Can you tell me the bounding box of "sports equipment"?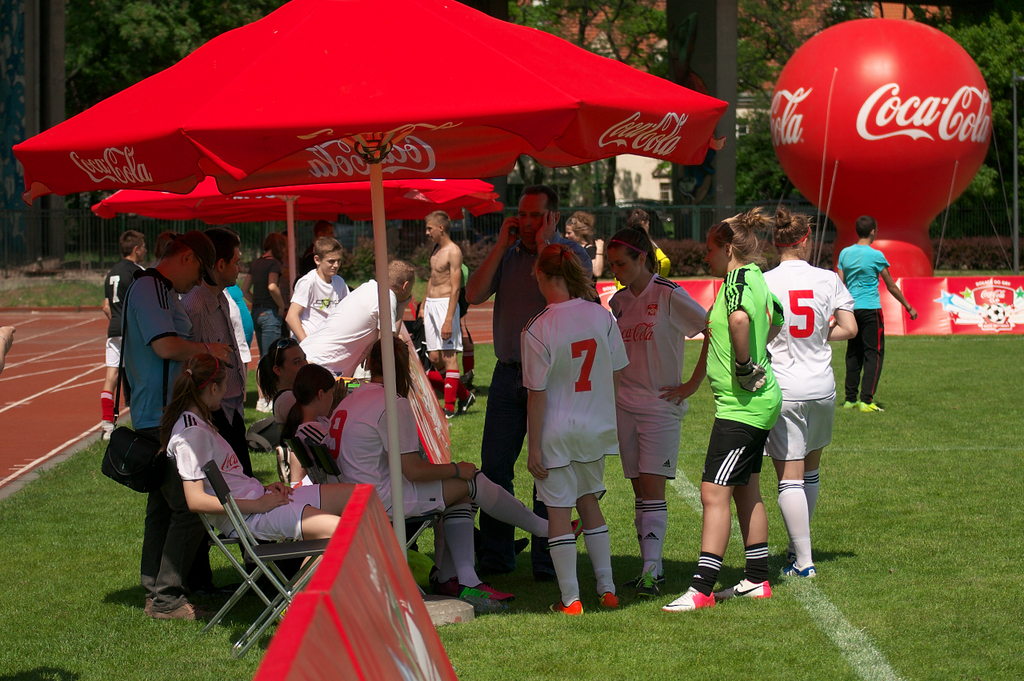
(735,356,766,394).
